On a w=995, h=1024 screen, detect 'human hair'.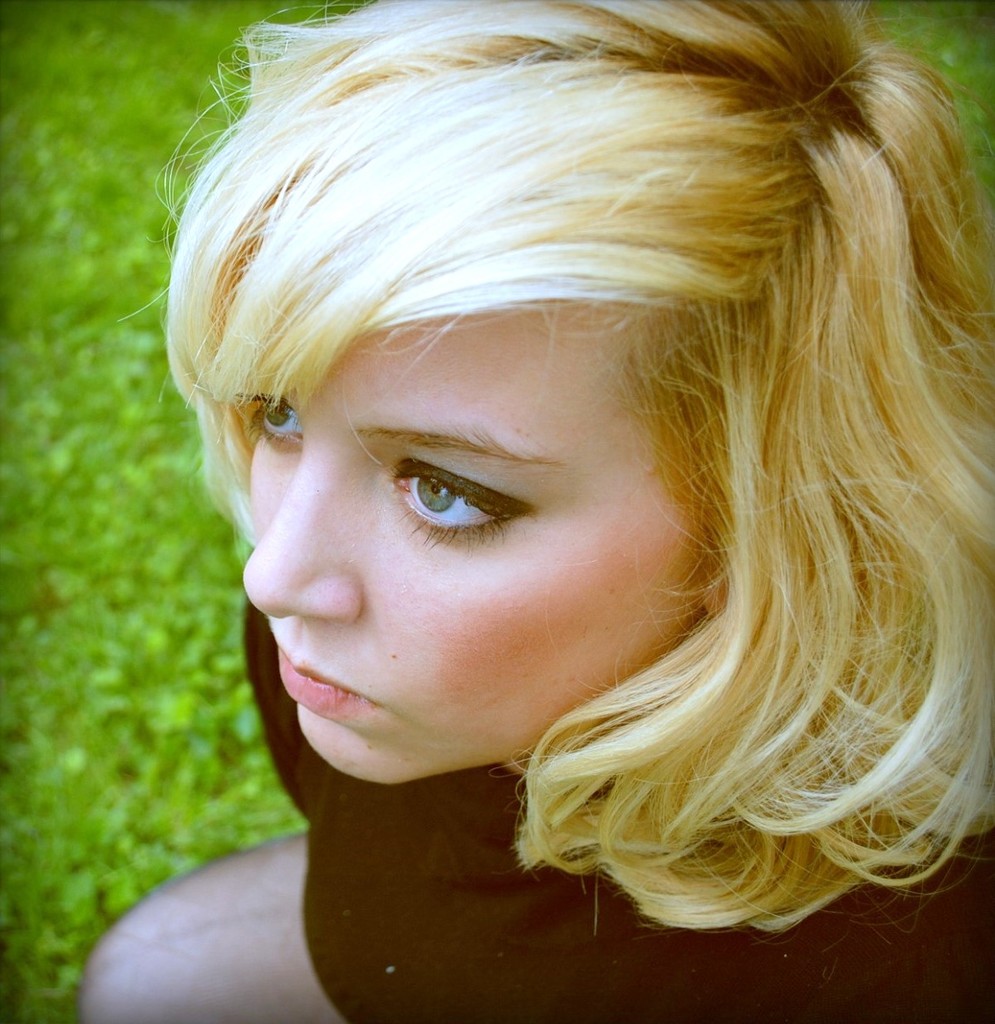
bbox=[110, 0, 994, 940].
